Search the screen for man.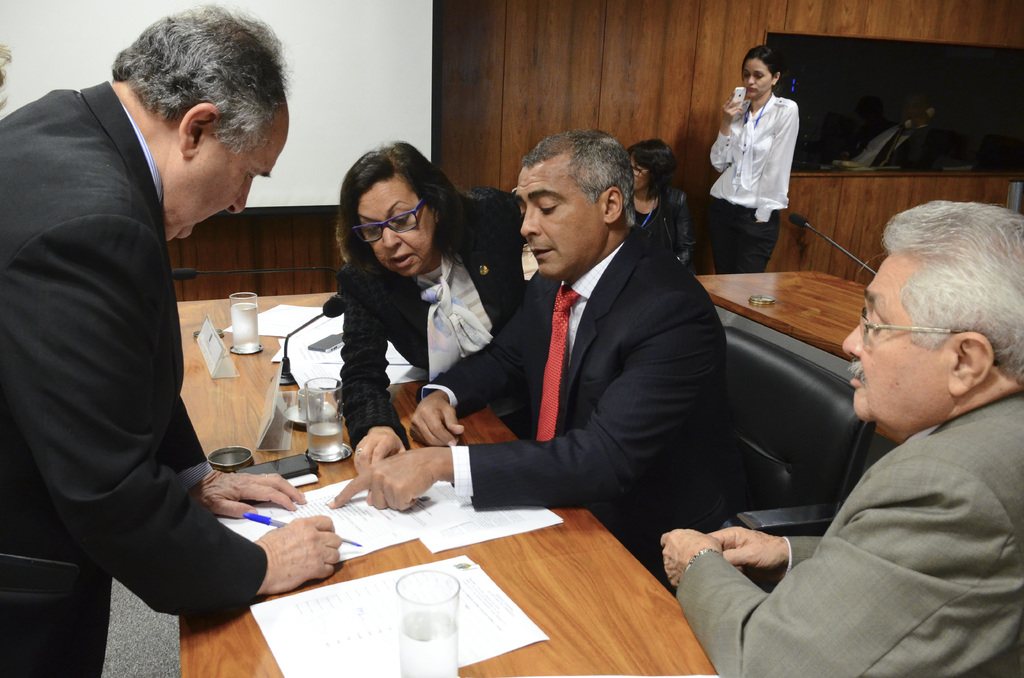
Found at bbox=[325, 130, 733, 601].
